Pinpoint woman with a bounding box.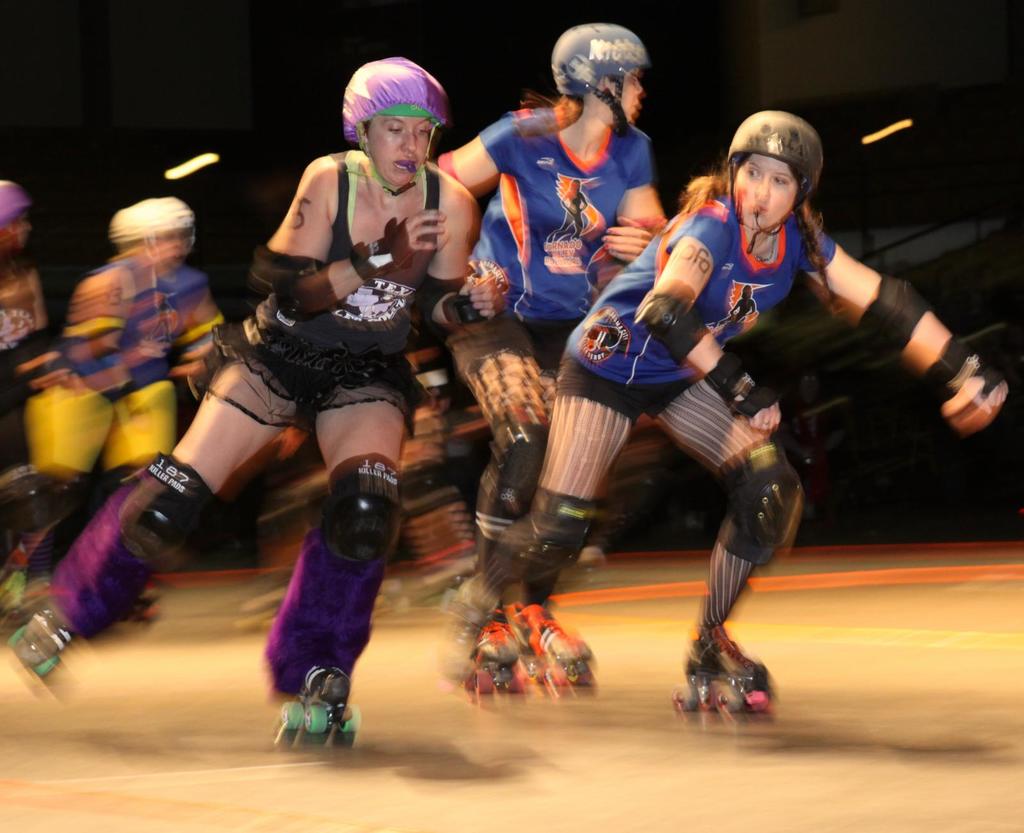
0, 197, 232, 609.
